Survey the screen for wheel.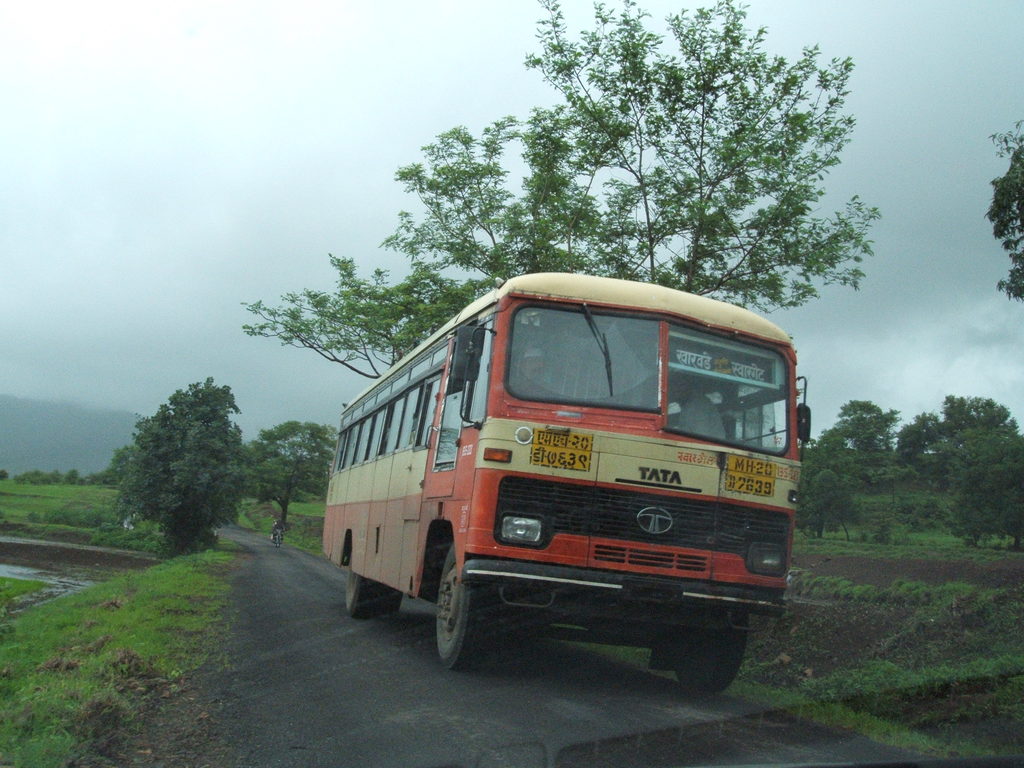
Survey found: x1=424, y1=549, x2=491, y2=669.
